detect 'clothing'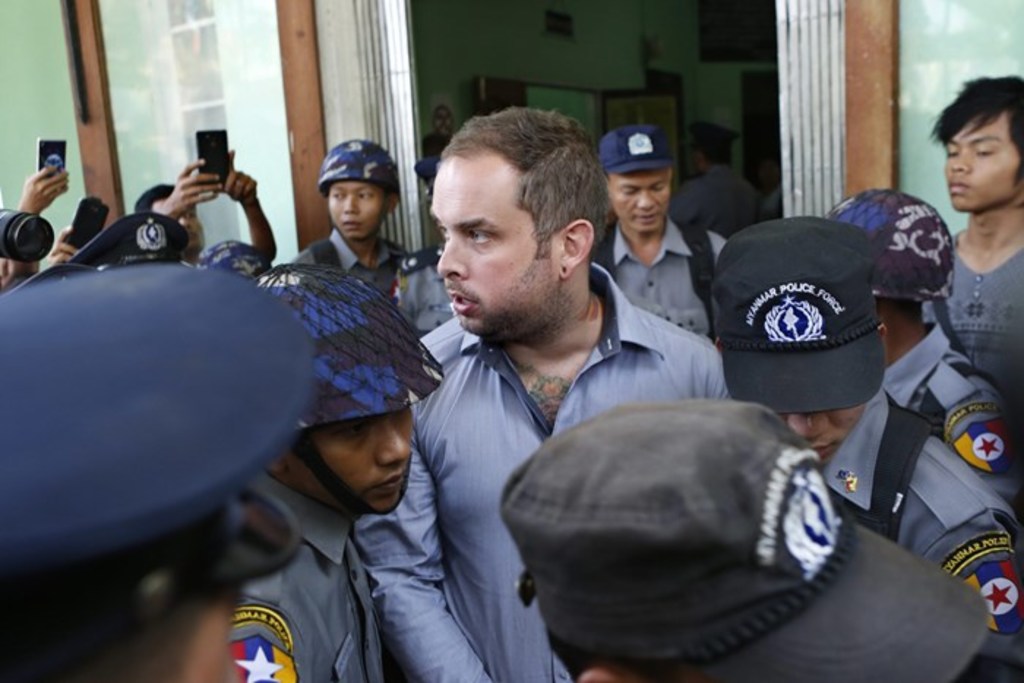
bbox(944, 252, 1023, 433)
